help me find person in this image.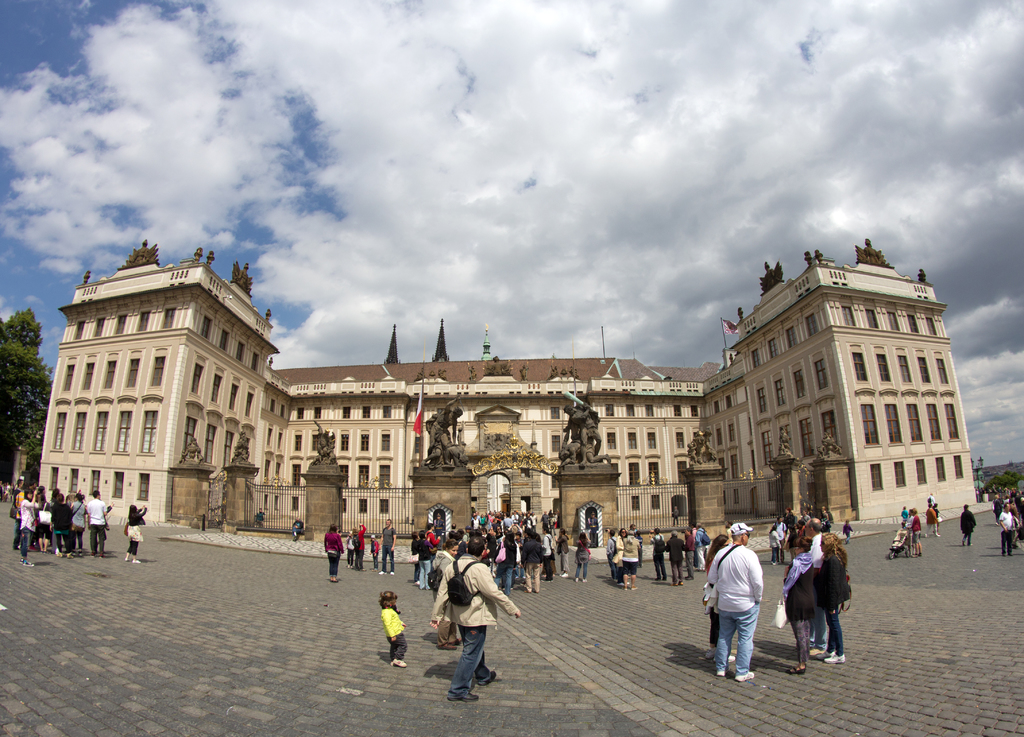
Found it: left=842, top=515, right=858, bottom=540.
